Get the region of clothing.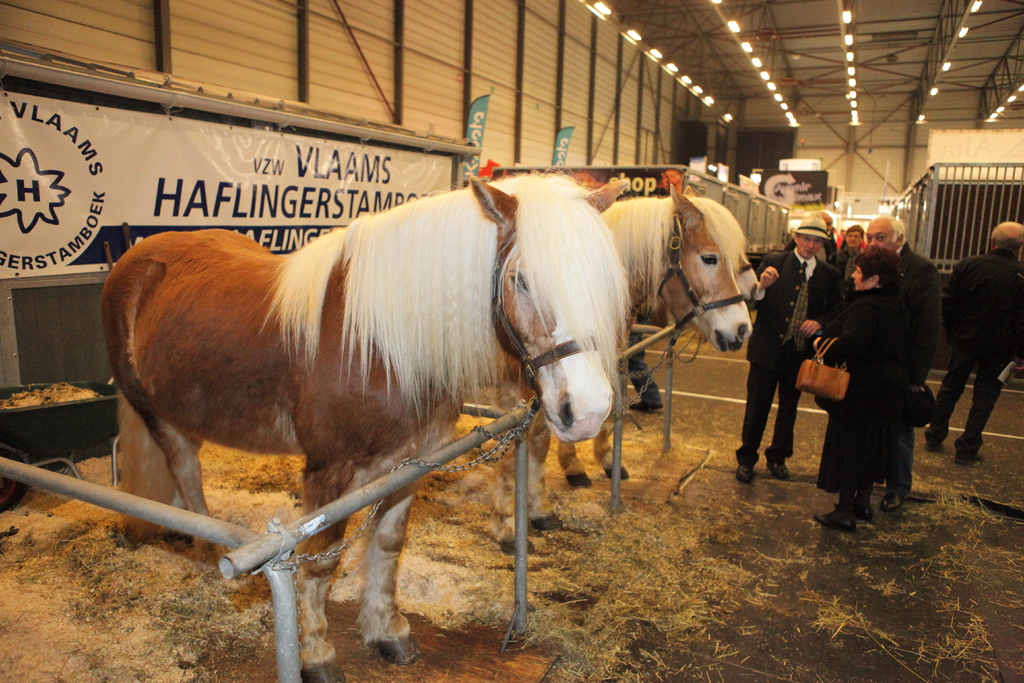
830 243 868 281.
